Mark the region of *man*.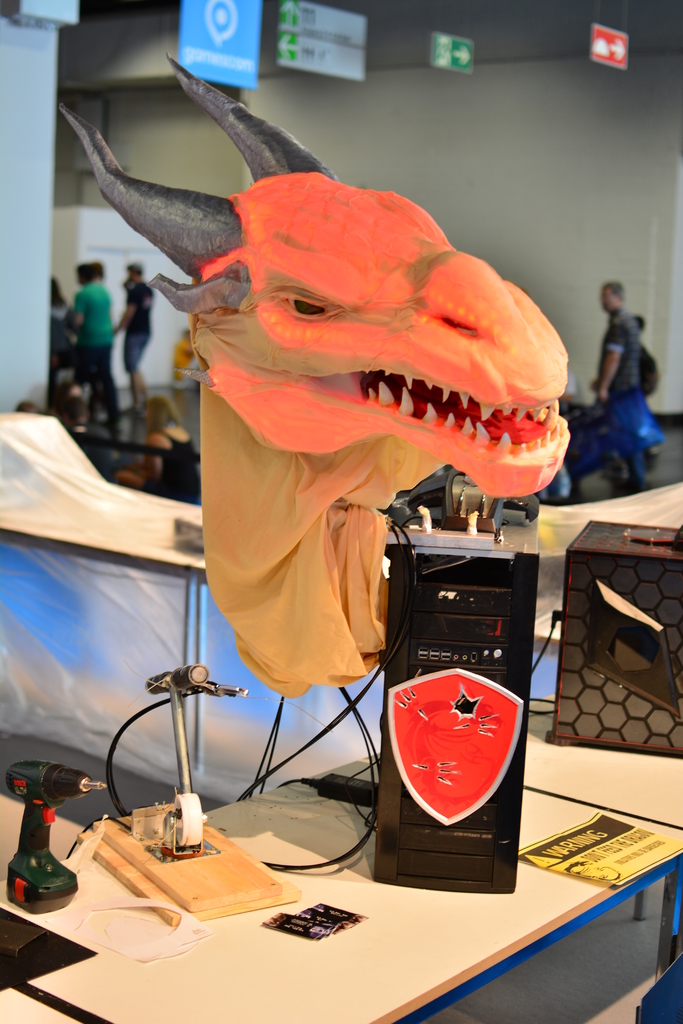
Region: l=119, t=266, r=155, b=419.
